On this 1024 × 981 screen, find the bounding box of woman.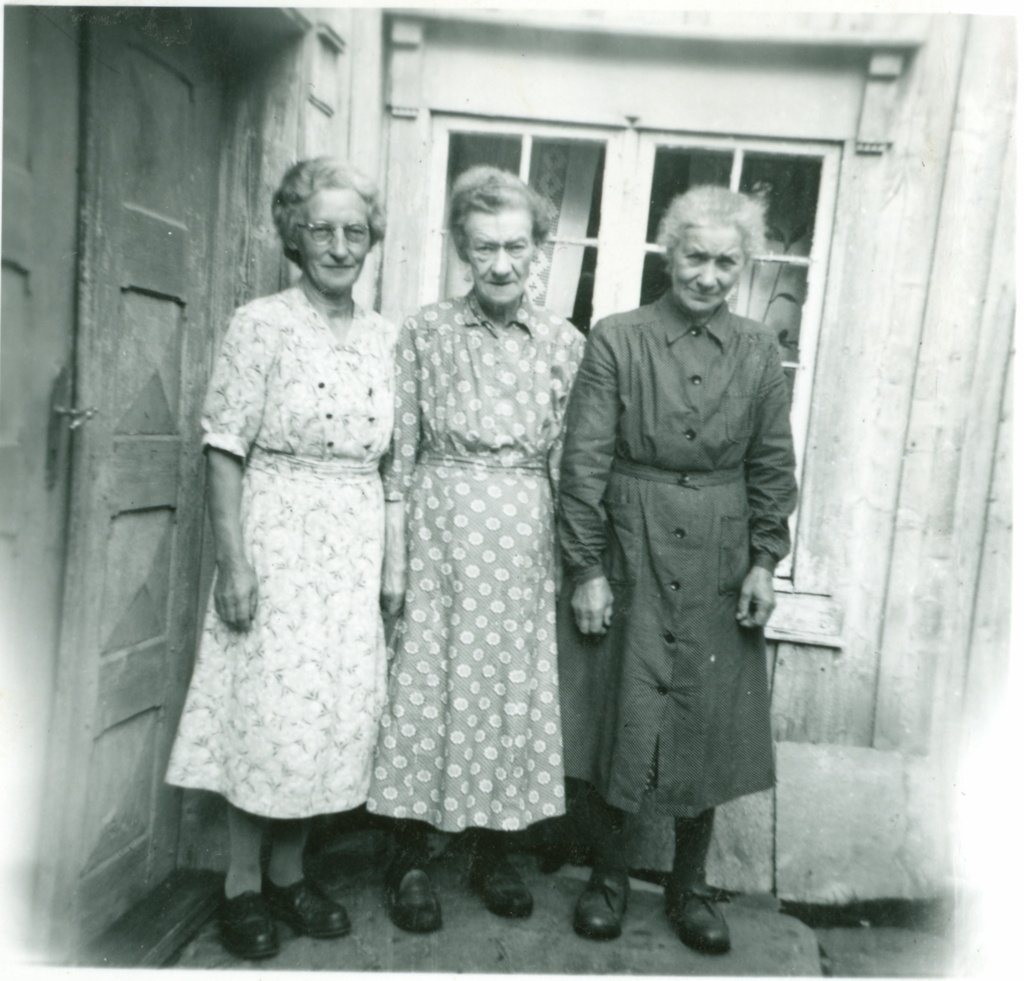
Bounding box: region(554, 185, 797, 955).
